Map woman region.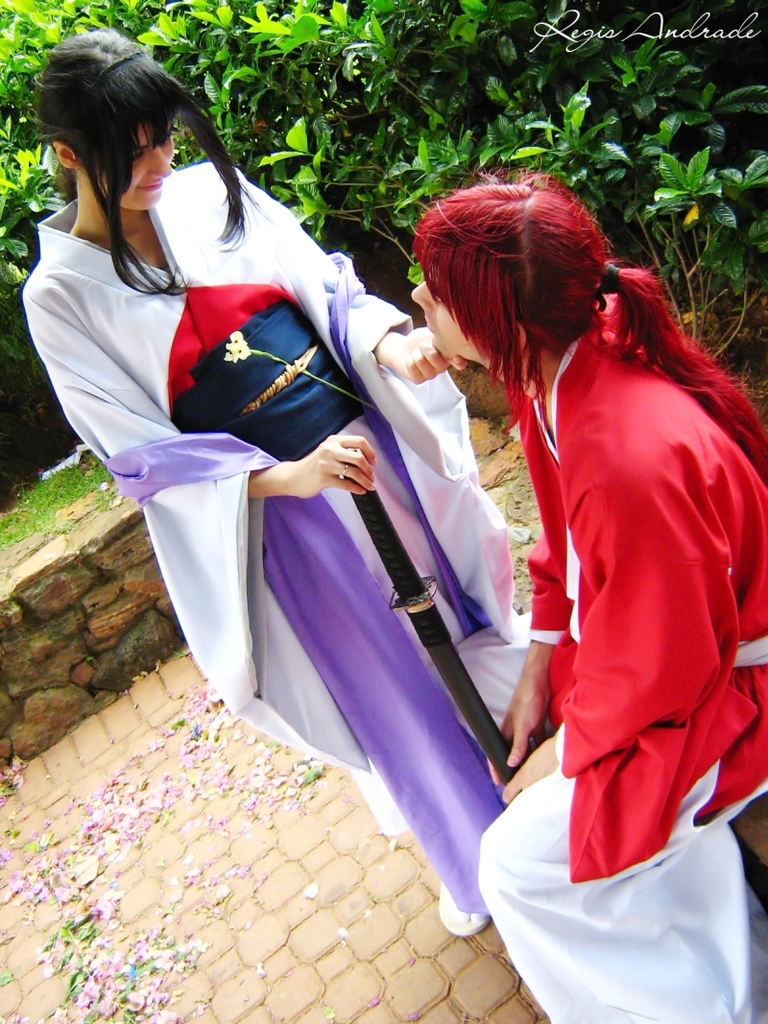
Mapped to <box>19,40,552,921</box>.
